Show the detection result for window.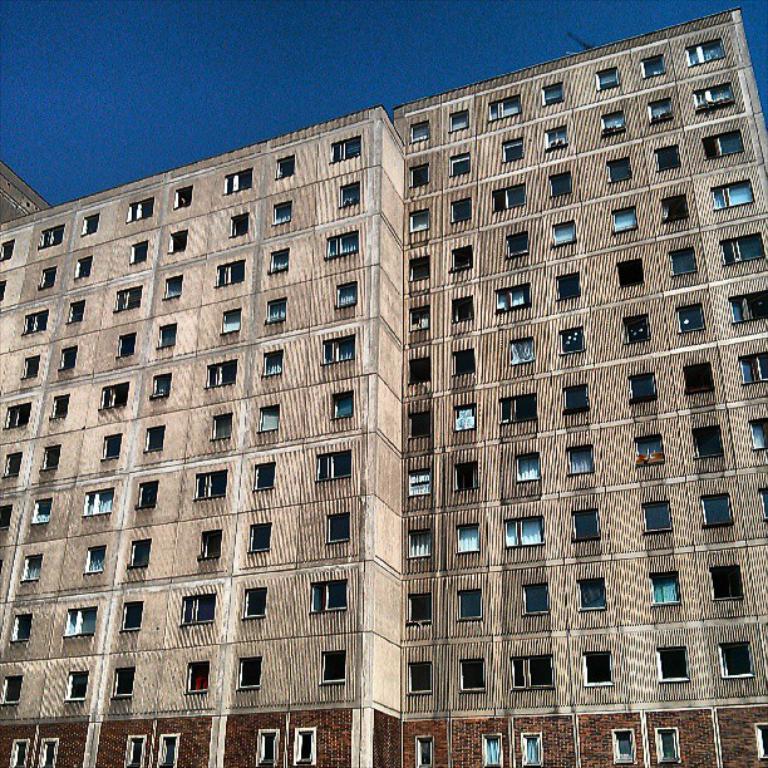
[x1=270, y1=247, x2=292, y2=272].
